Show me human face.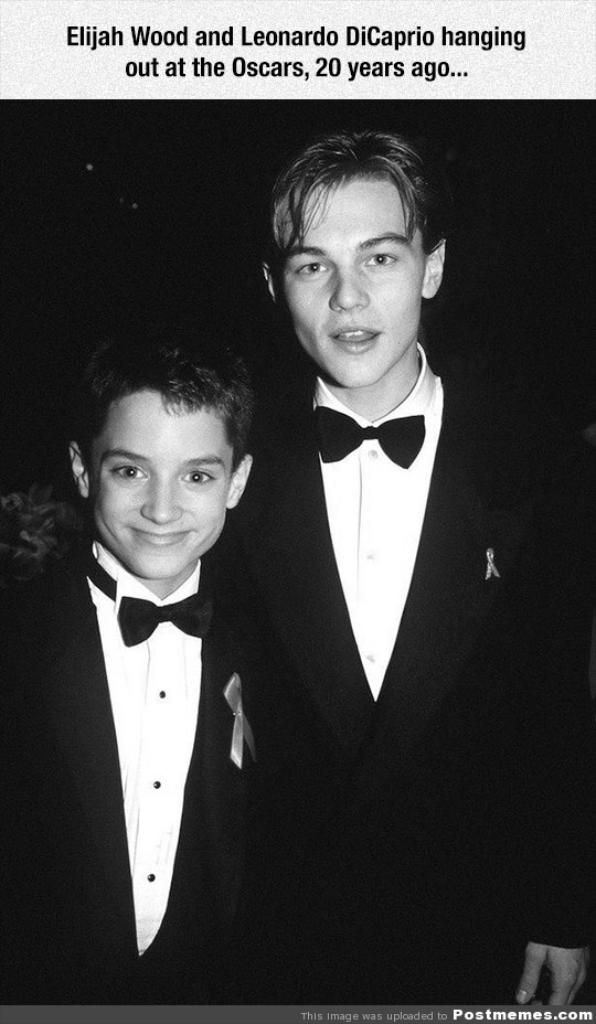
human face is here: box(284, 179, 428, 385).
